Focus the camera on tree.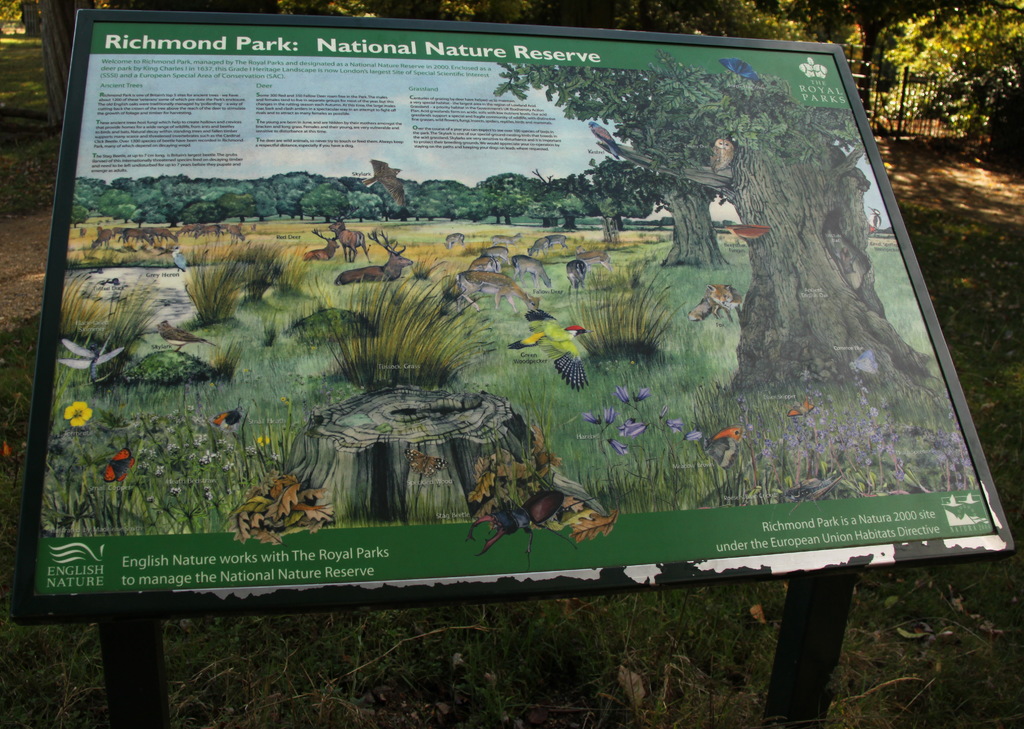
Focus region: bbox=[723, 54, 943, 401].
